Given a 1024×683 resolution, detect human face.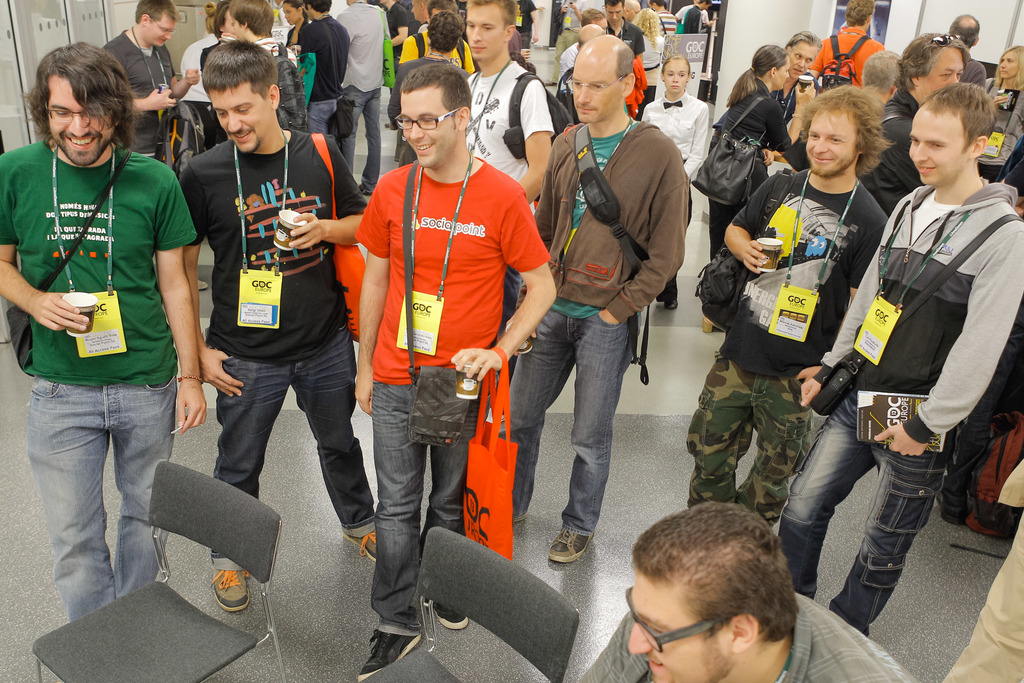
bbox(664, 60, 689, 93).
